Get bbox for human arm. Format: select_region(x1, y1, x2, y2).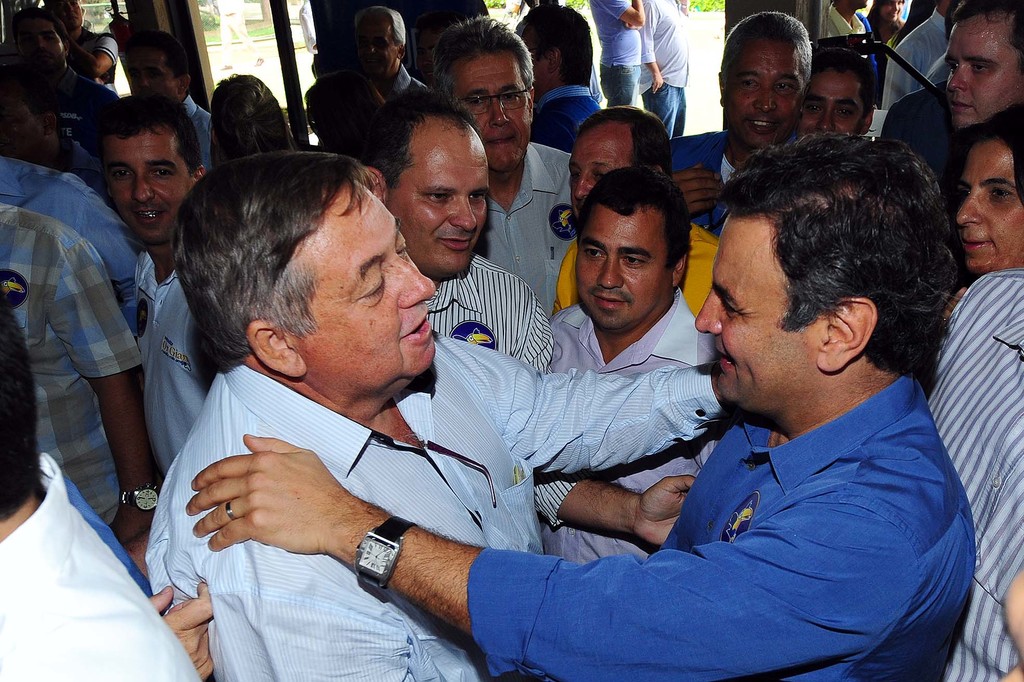
select_region(49, 217, 174, 549).
